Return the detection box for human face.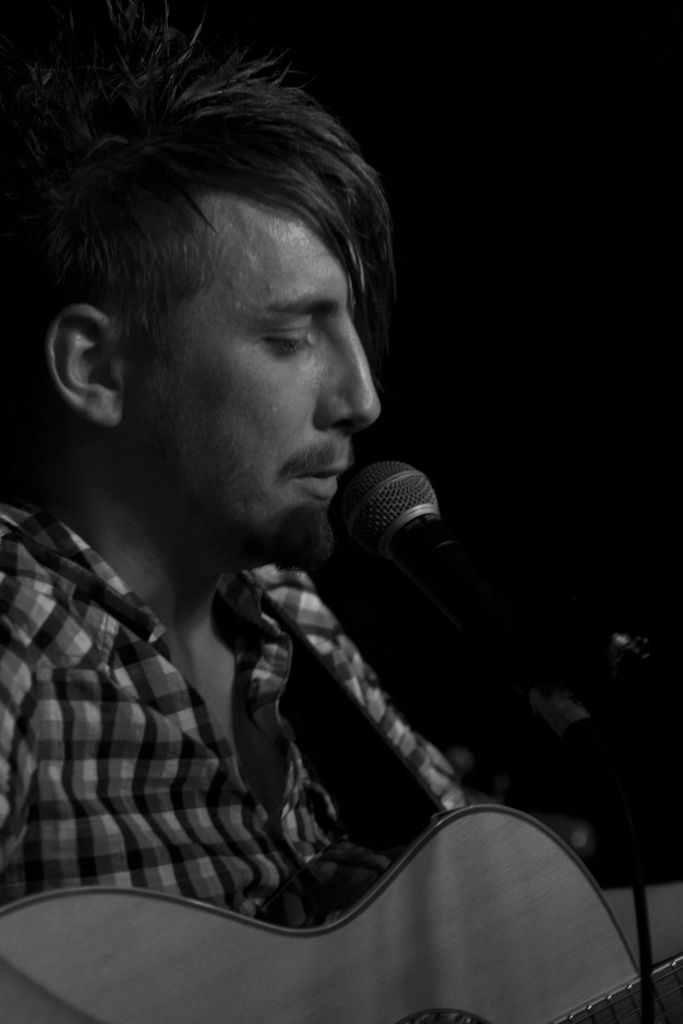
locate(121, 191, 381, 541).
